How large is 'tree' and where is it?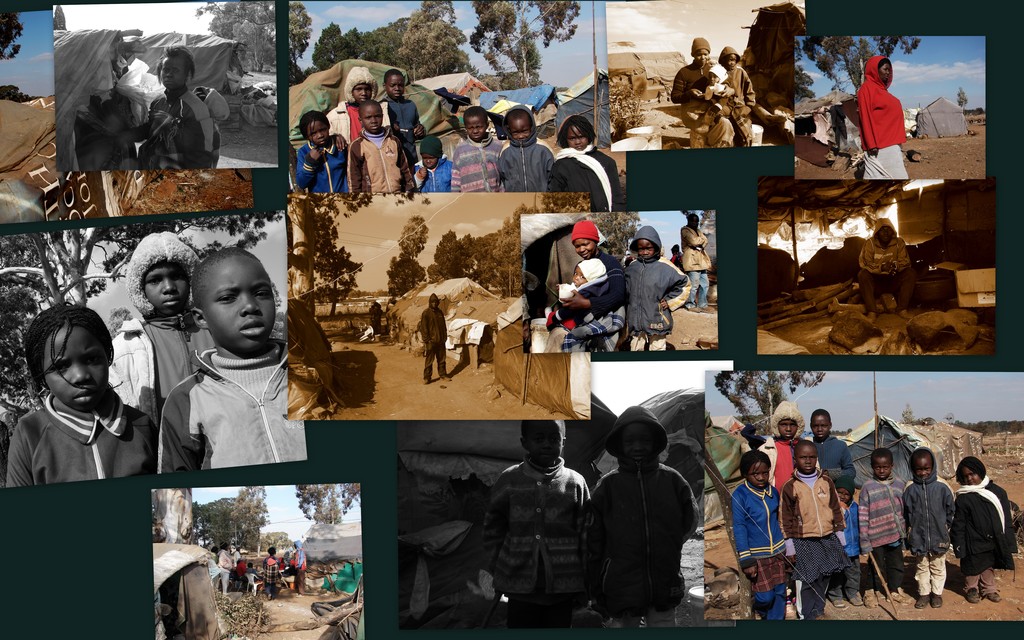
Bounding box: BBox(589, 211, 643, 257).
